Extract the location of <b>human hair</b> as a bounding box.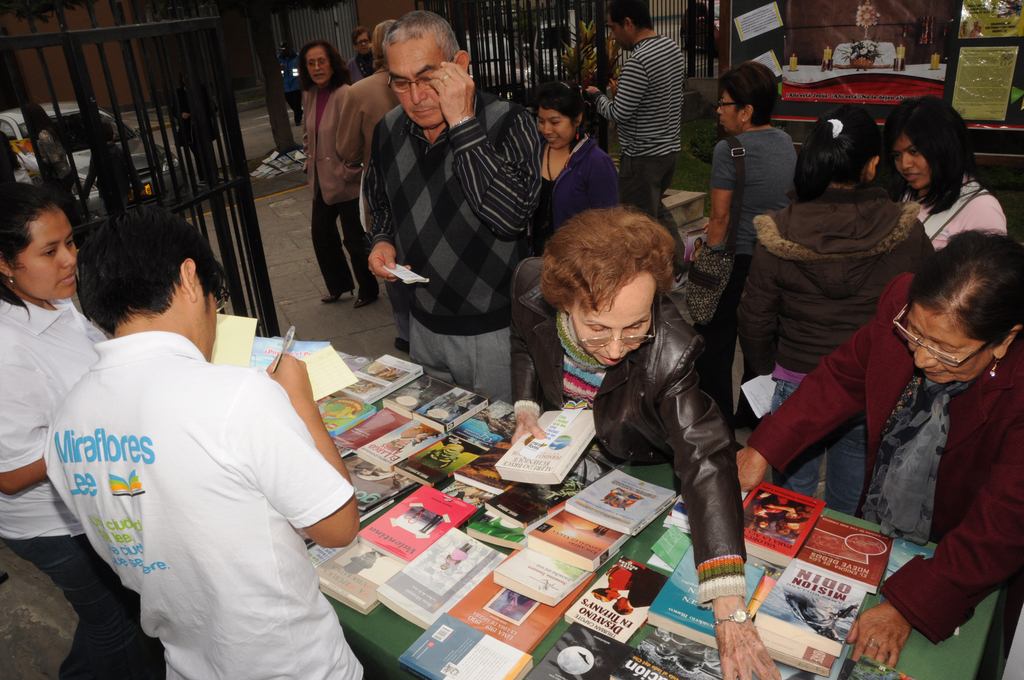
794:102:883:206.
